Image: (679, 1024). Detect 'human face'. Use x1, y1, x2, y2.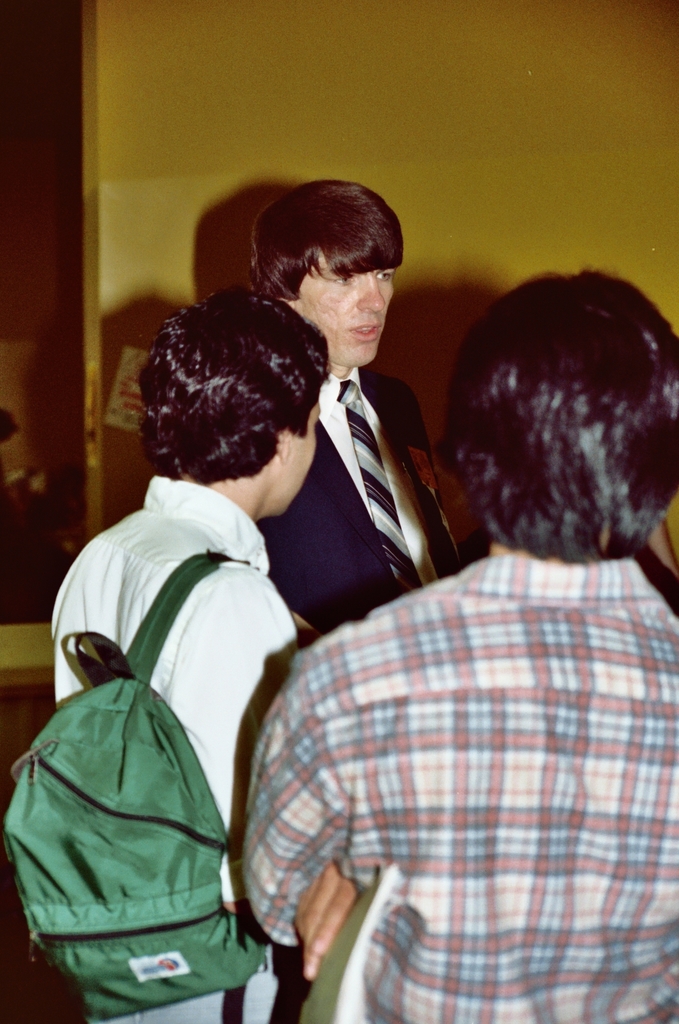
289, 397, 323, 522.
